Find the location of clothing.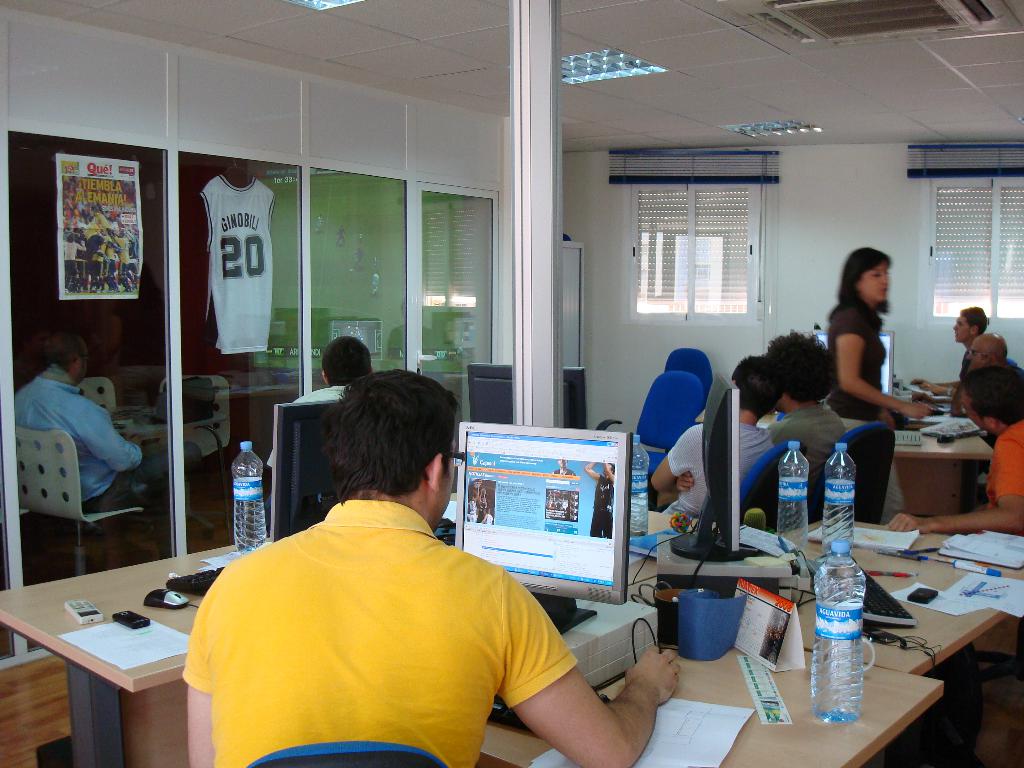
Location: {"left": 657, "top": 413, "right": 779, "bottom": 518}.
